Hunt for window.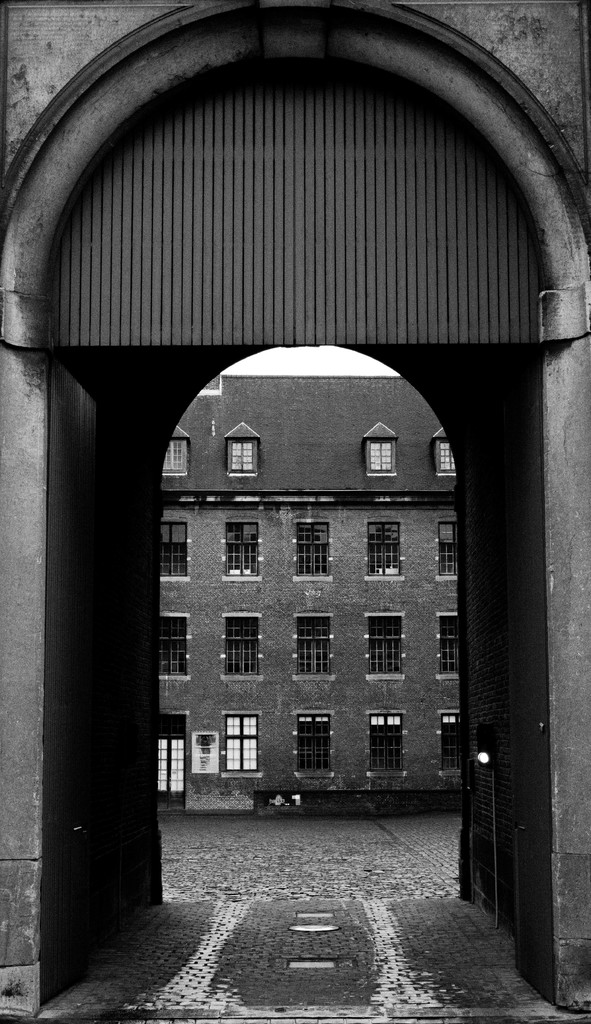
Hunted down at [163,426,189,477].
